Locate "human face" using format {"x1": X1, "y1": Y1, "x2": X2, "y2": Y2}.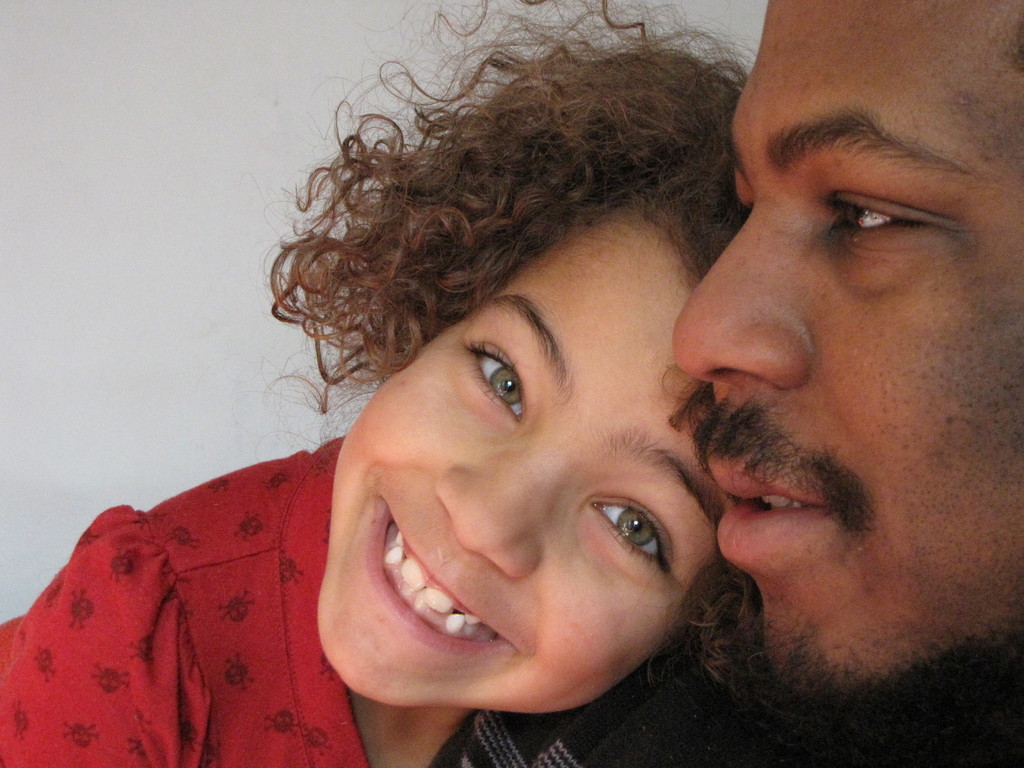
{"x1": 317, "y1": 213, "x2": 726, "y2": 708}.
